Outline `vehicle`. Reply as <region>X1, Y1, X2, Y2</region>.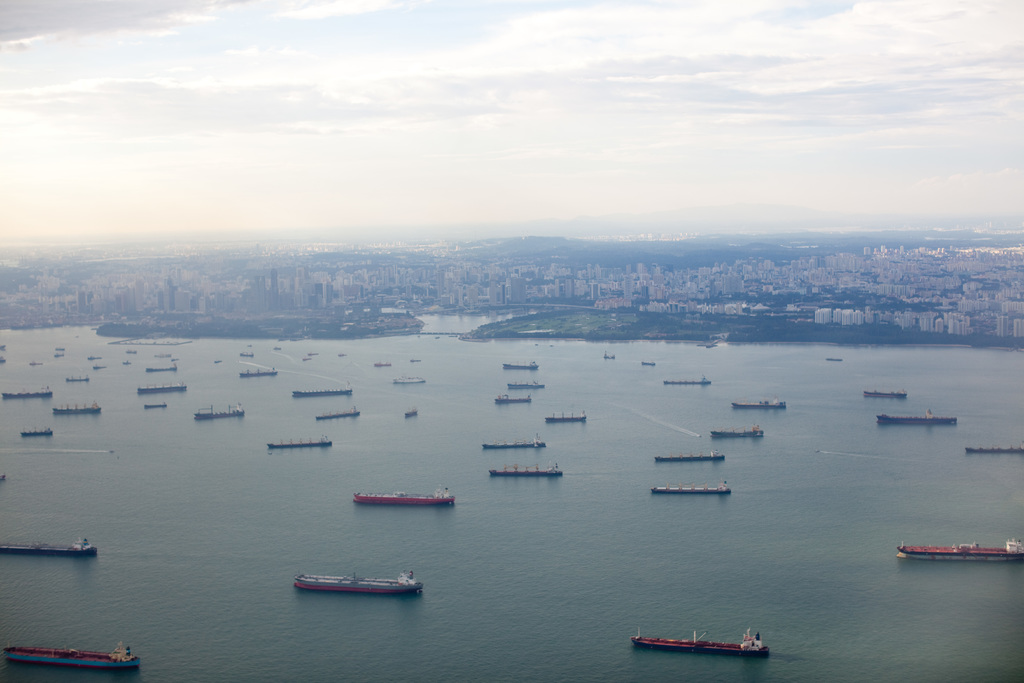
<region>860, 388, 911, 402</region>.
